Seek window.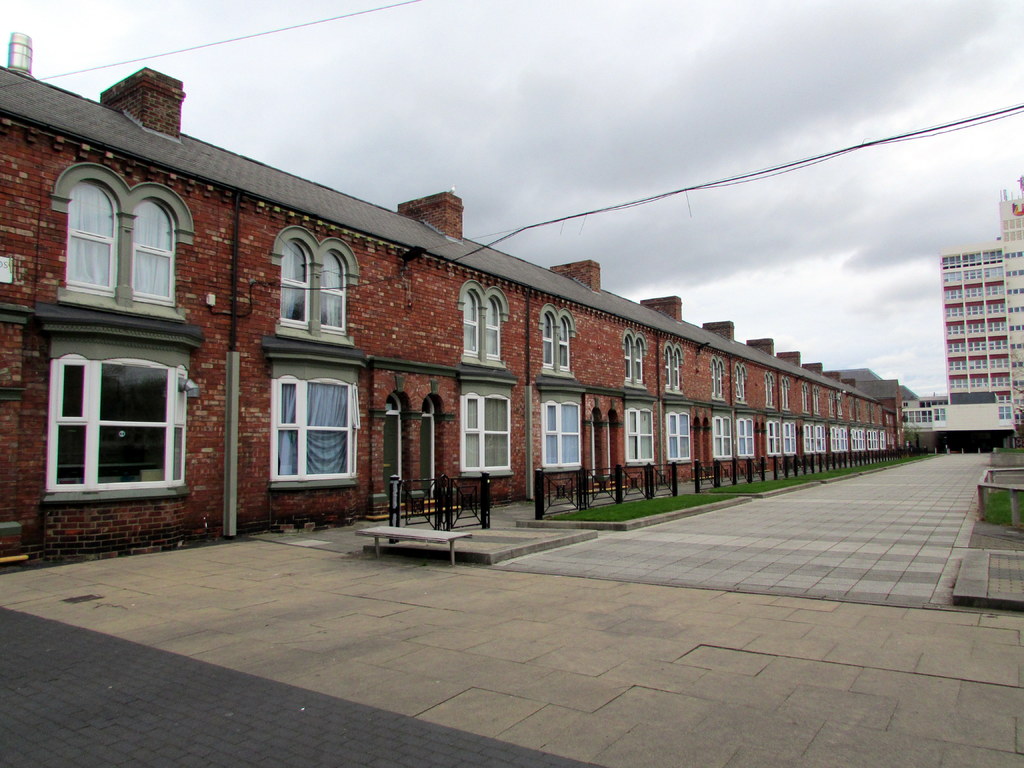
{"x1": 625, "y1": 408, "x2": 657, "y2": 470}.
